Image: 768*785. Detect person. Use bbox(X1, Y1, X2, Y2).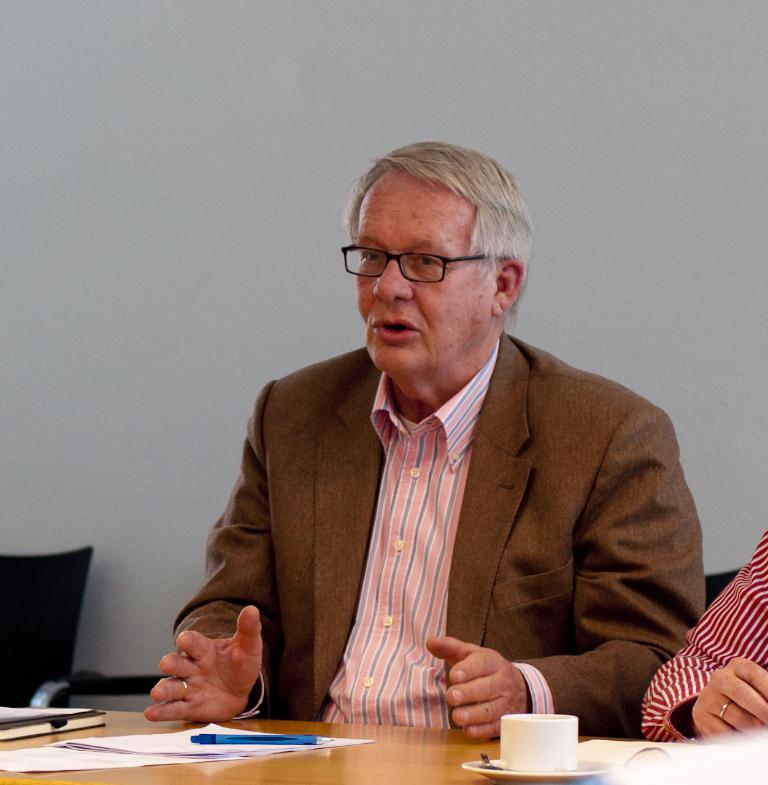
bbox(643, 530, 767, 746).
